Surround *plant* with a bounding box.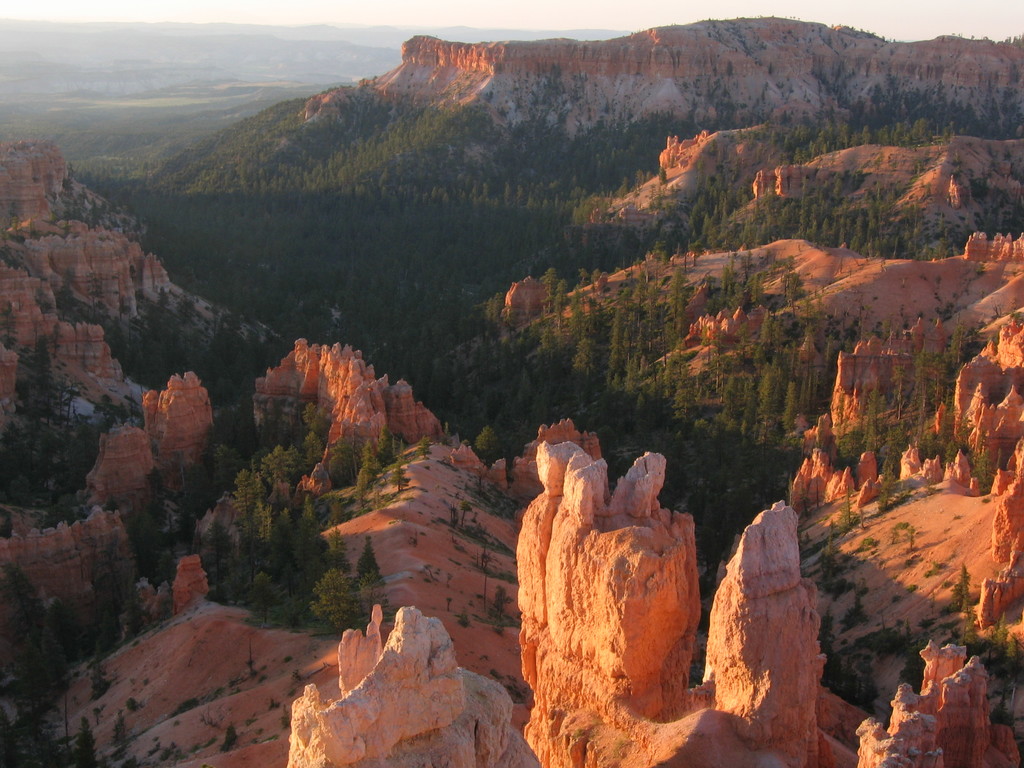
box=[205, 304, 211, 310].
